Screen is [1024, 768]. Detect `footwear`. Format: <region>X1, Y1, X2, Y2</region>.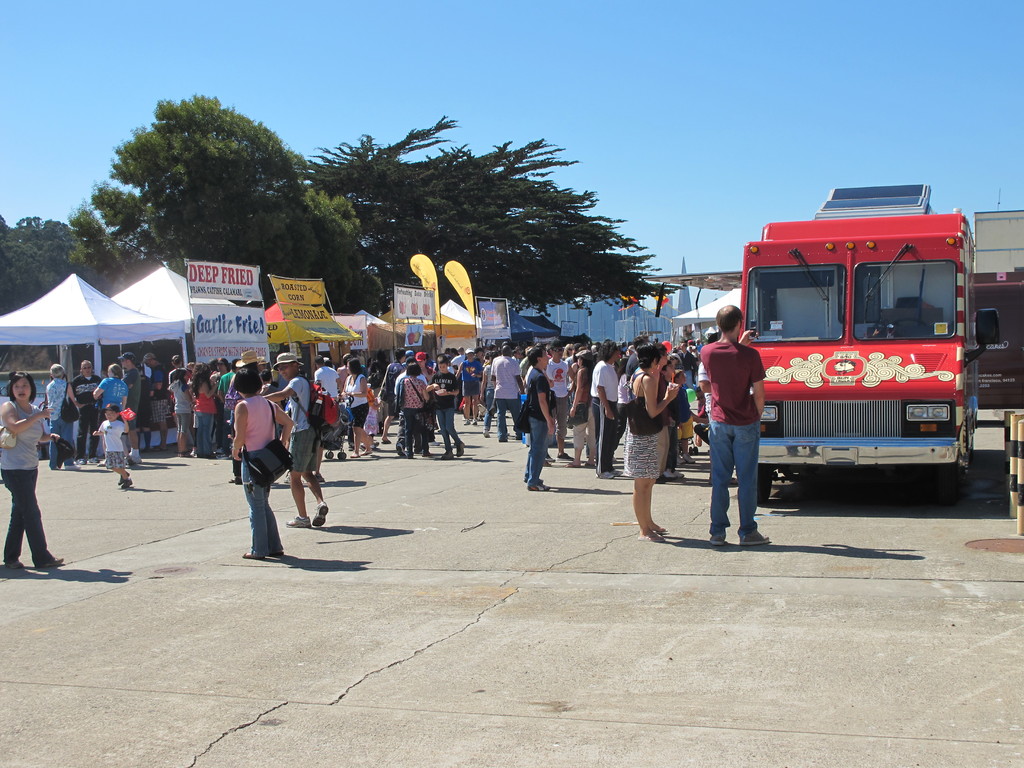
<region>315, 497, 330, 528</region>.
